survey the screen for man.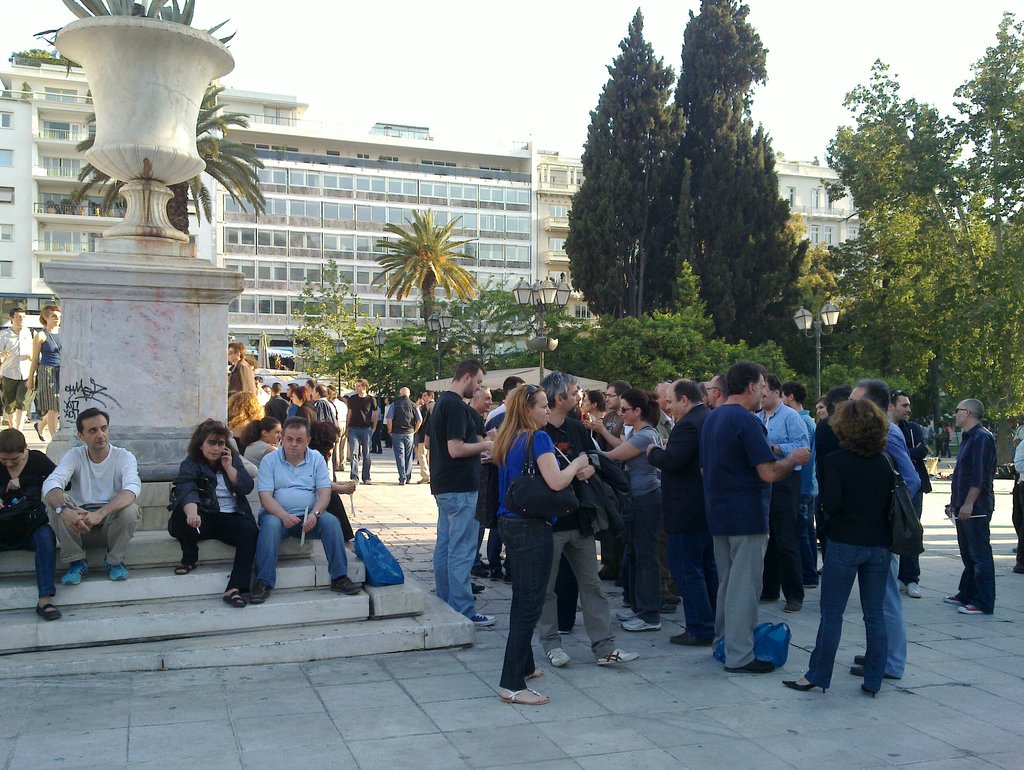
Survey found: locate(697, 358, 813, 676).
